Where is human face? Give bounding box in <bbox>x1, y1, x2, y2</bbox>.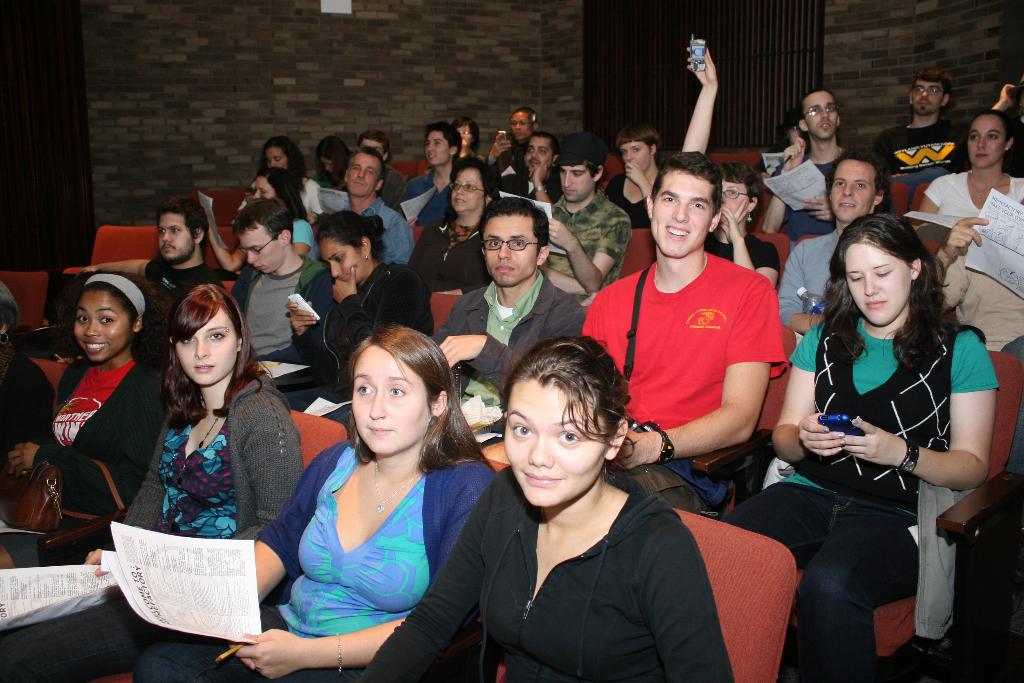
<bbox>244, 222, 283, 275</bbox>.
